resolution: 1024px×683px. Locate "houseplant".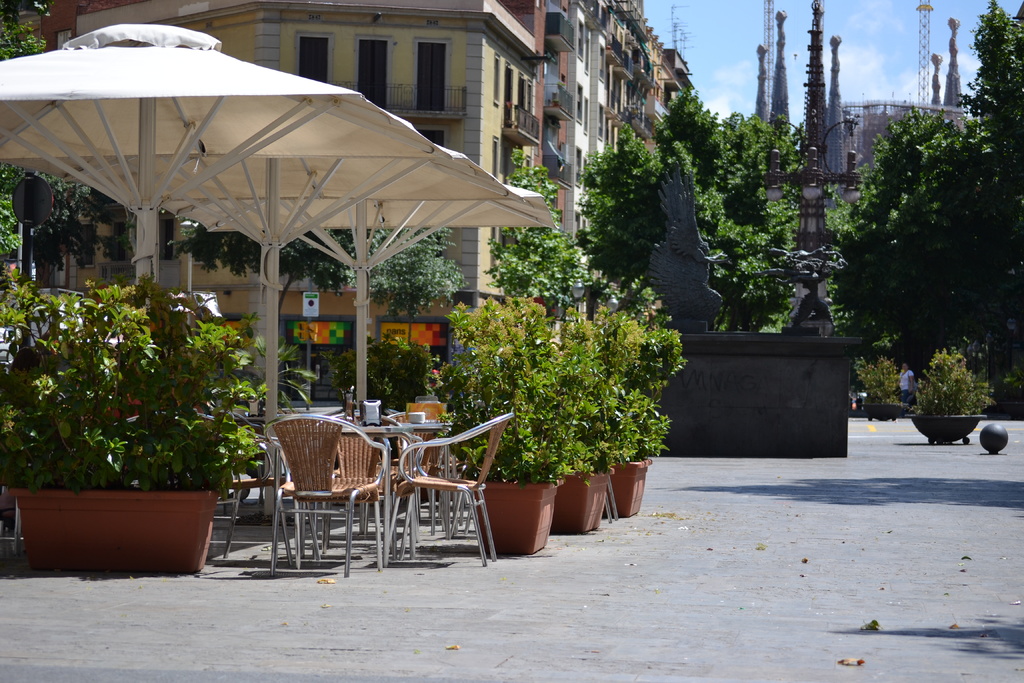
[0, 268, 287, 597].
